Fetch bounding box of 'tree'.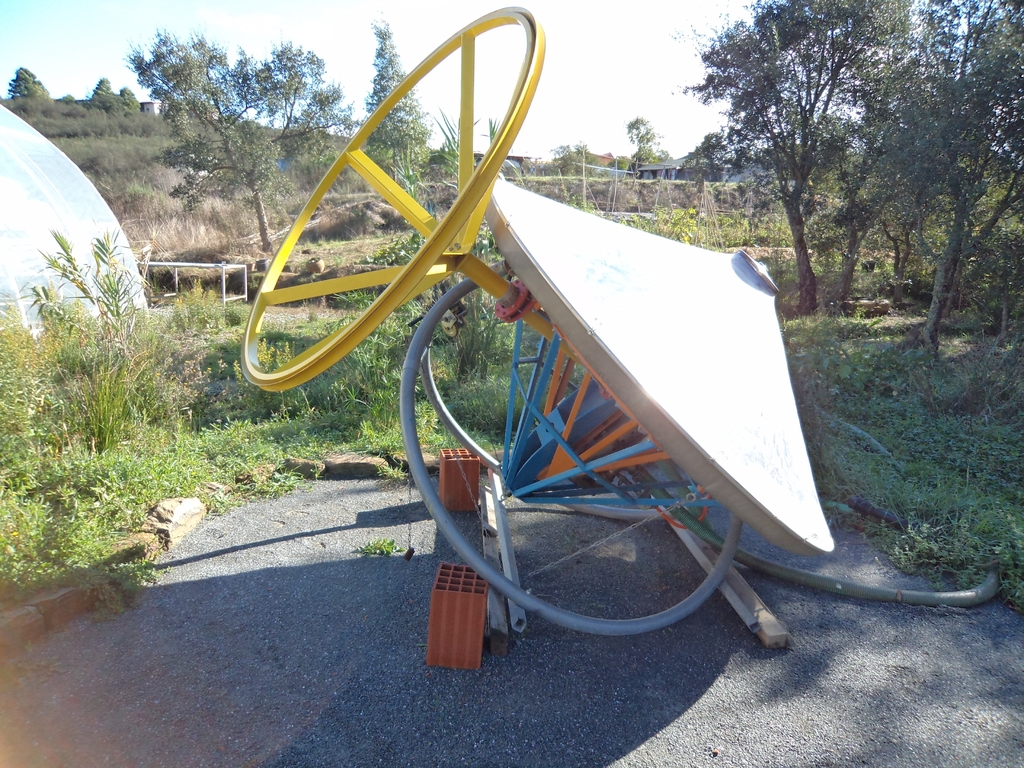
Bbox: <box>359,16,429,196</box>.
